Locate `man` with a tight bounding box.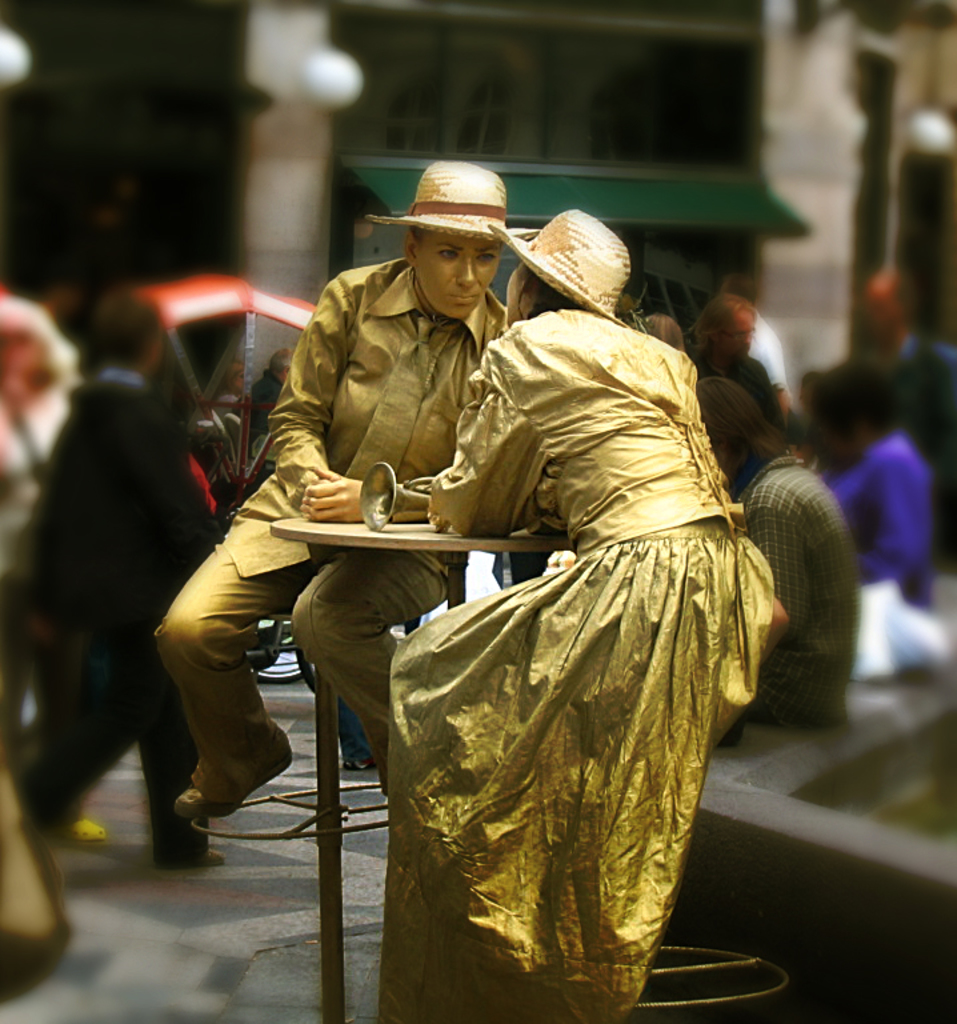
bbox=[205, 157, 566, 820].
